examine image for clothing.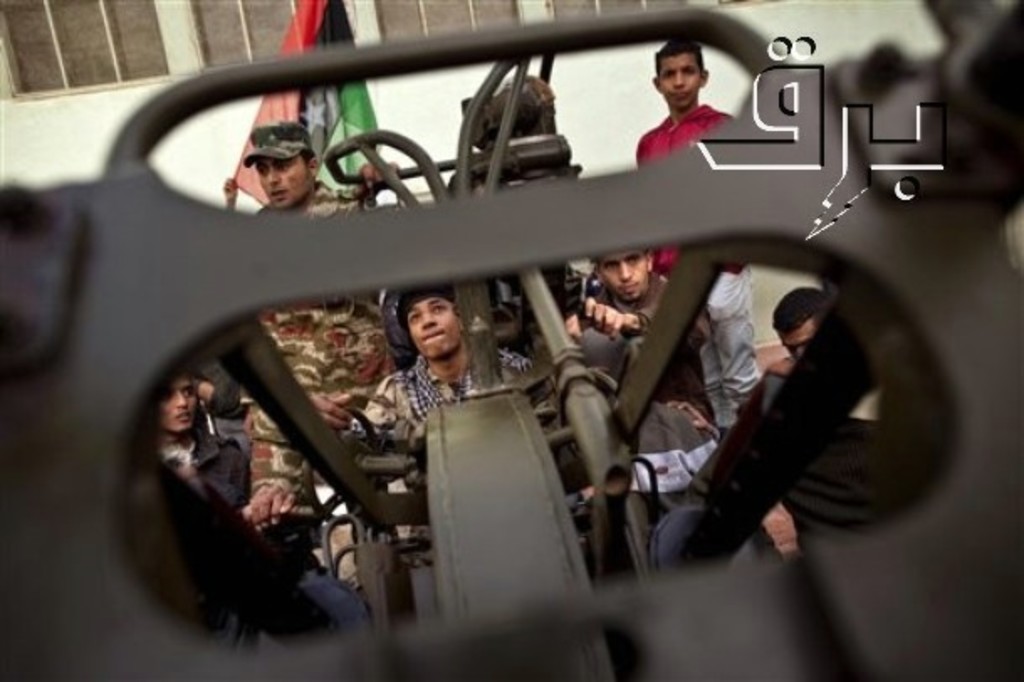
Examination result: <box>240,171,400,492</box>.
